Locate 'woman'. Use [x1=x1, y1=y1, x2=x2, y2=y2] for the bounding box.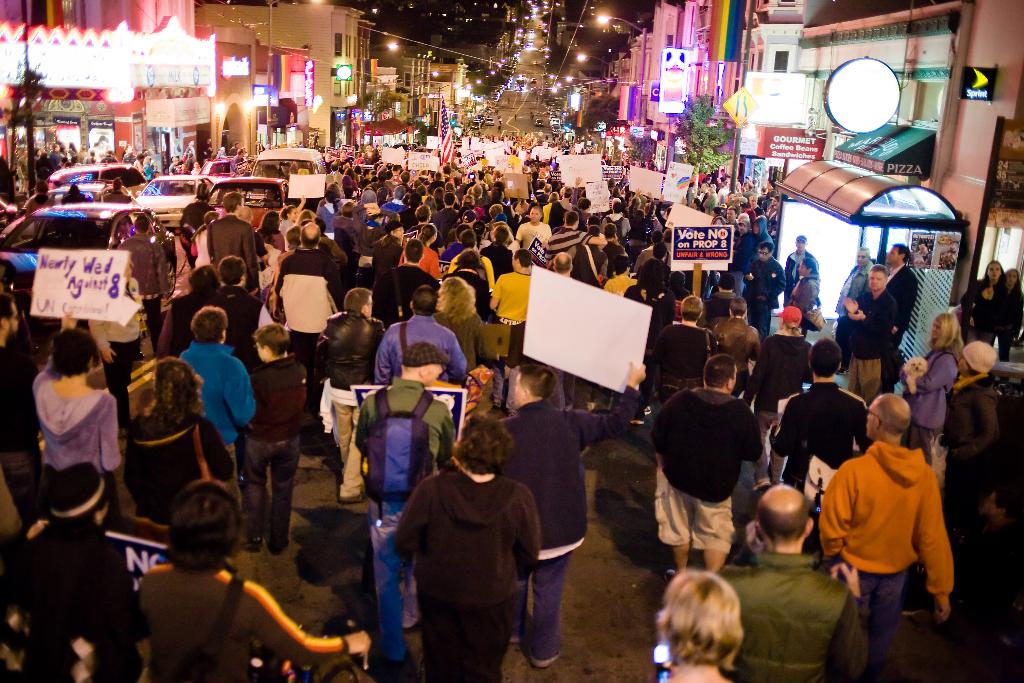
[x1=993, y1=267, x2=1023, y2=363].
